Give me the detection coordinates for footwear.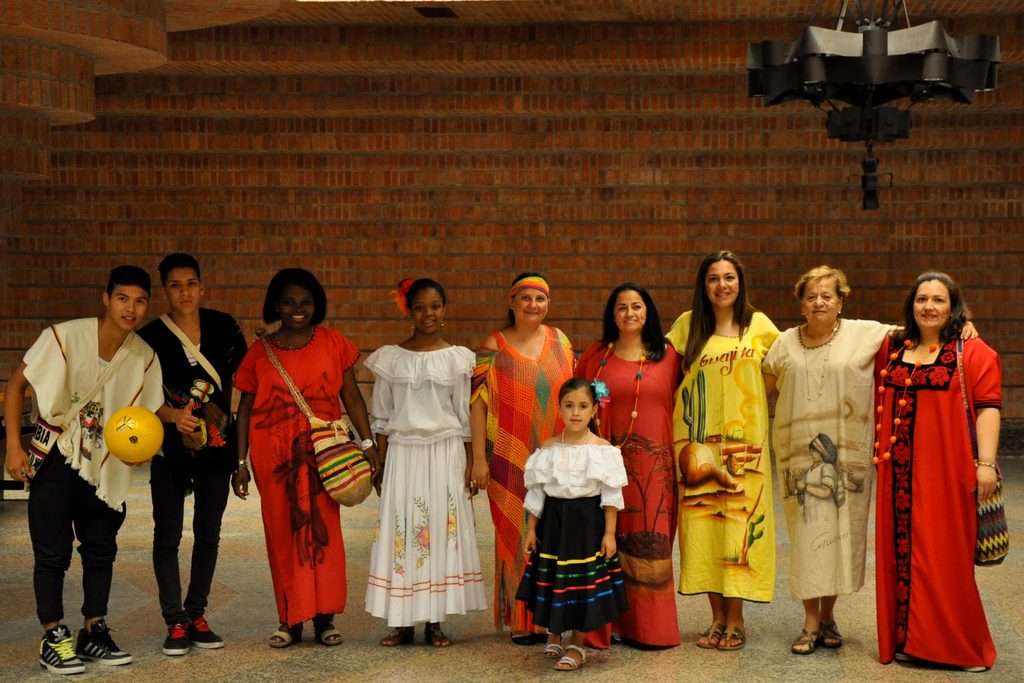
box=[716, 620, 747, 654].
